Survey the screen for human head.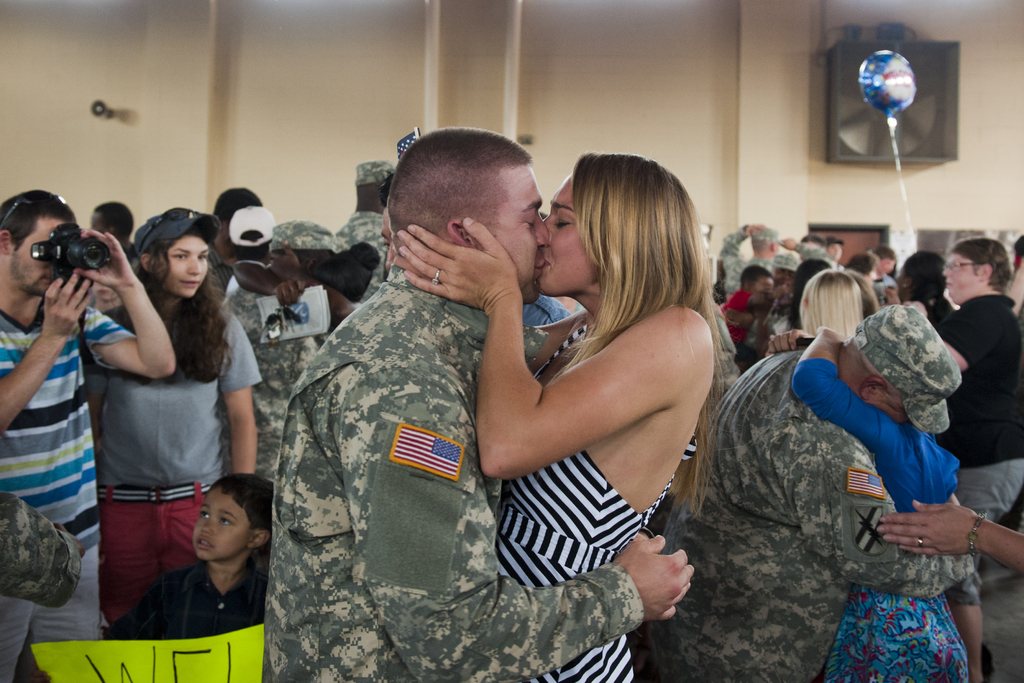
Survey found: 942, 235, 1008, 299.
